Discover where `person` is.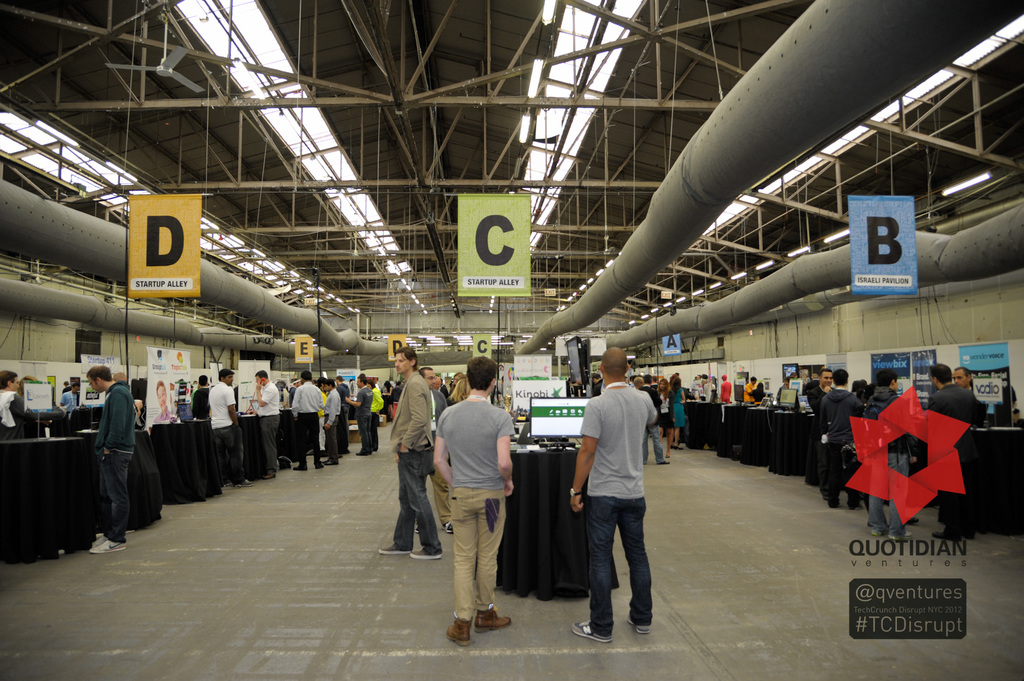
Discovered at box(58, 380, 82, 419).
